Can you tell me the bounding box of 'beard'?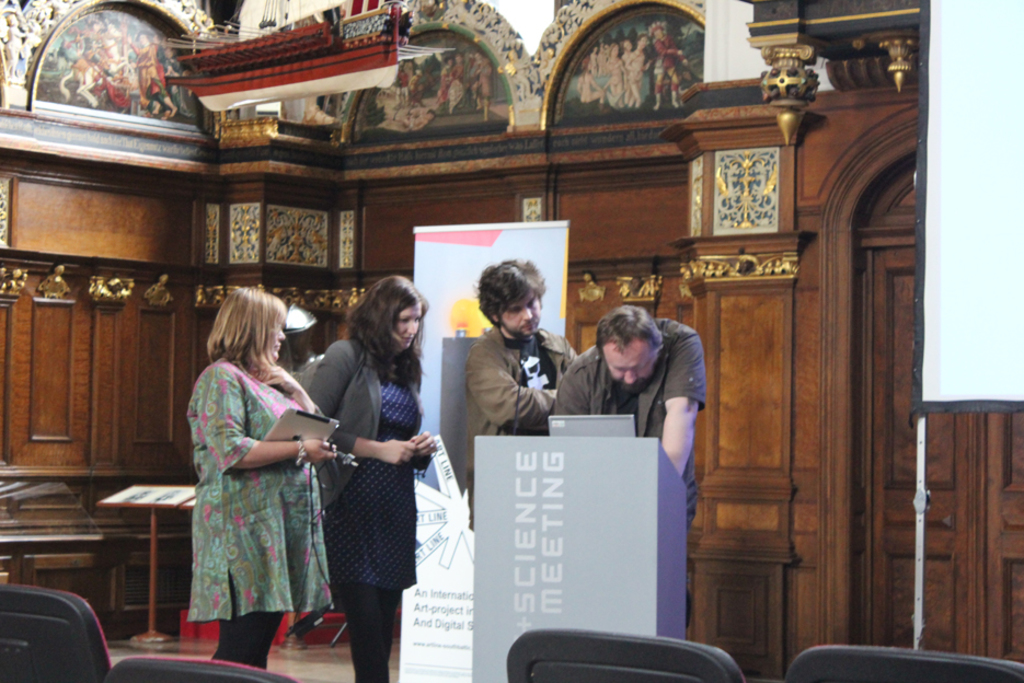
rect(498, 322, 529, 339).
